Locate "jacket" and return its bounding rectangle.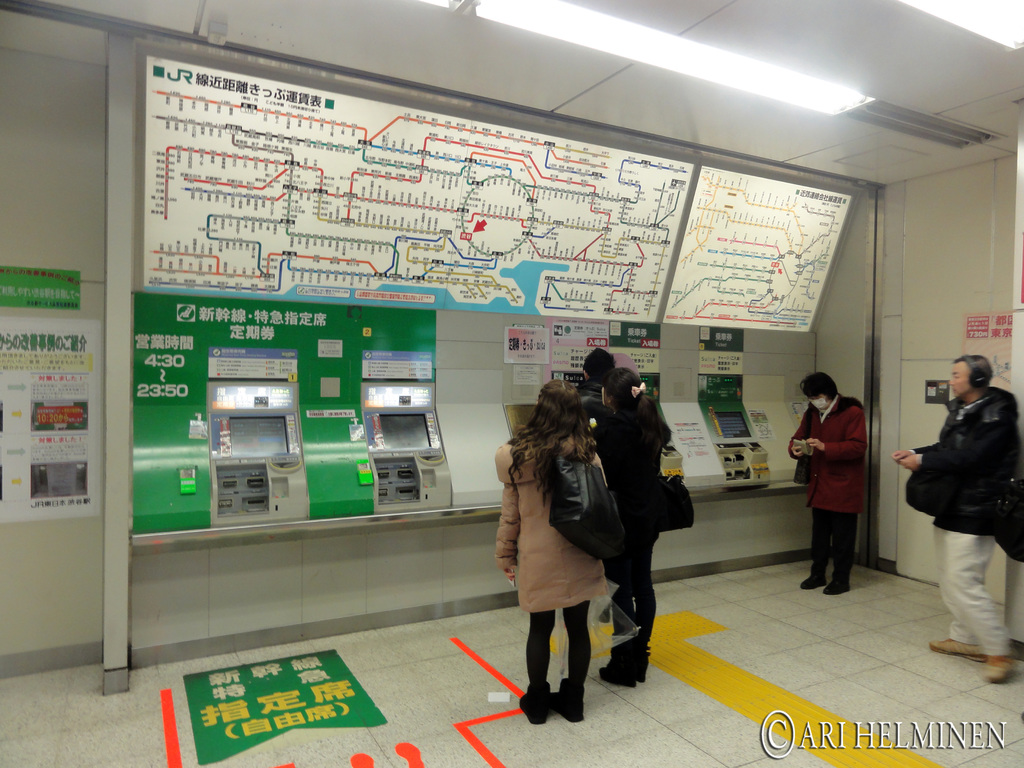
(left=488, top=435, right=625, bottom=612).
